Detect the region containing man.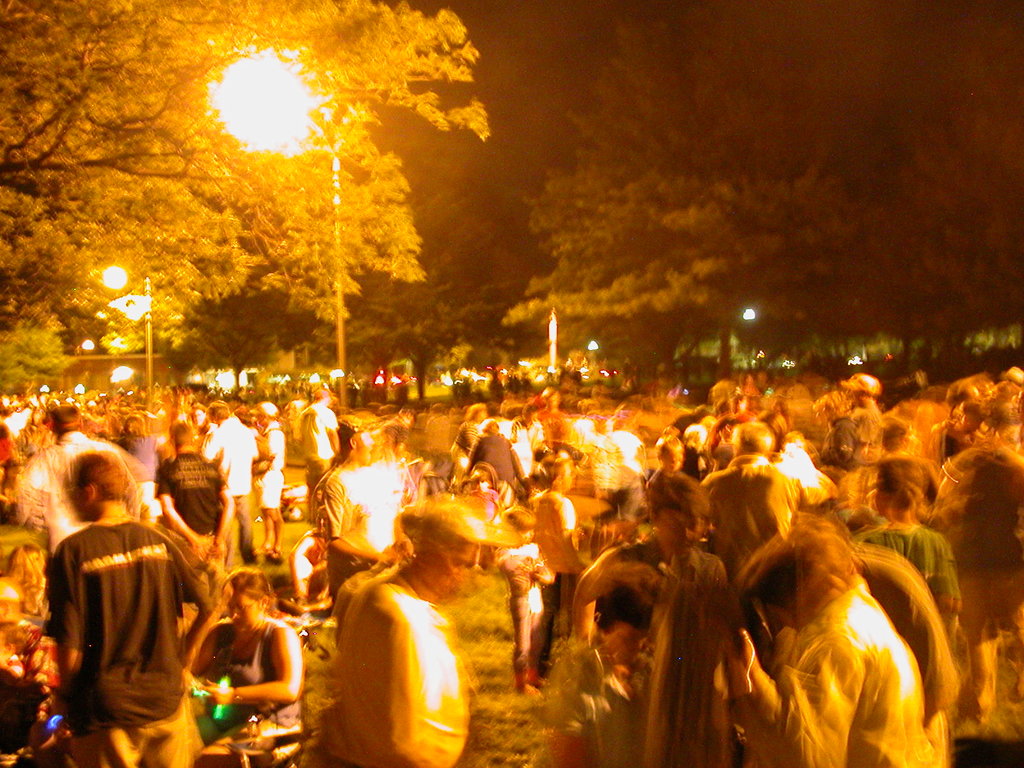
left=22, top=404, right=125, bottom=544.
